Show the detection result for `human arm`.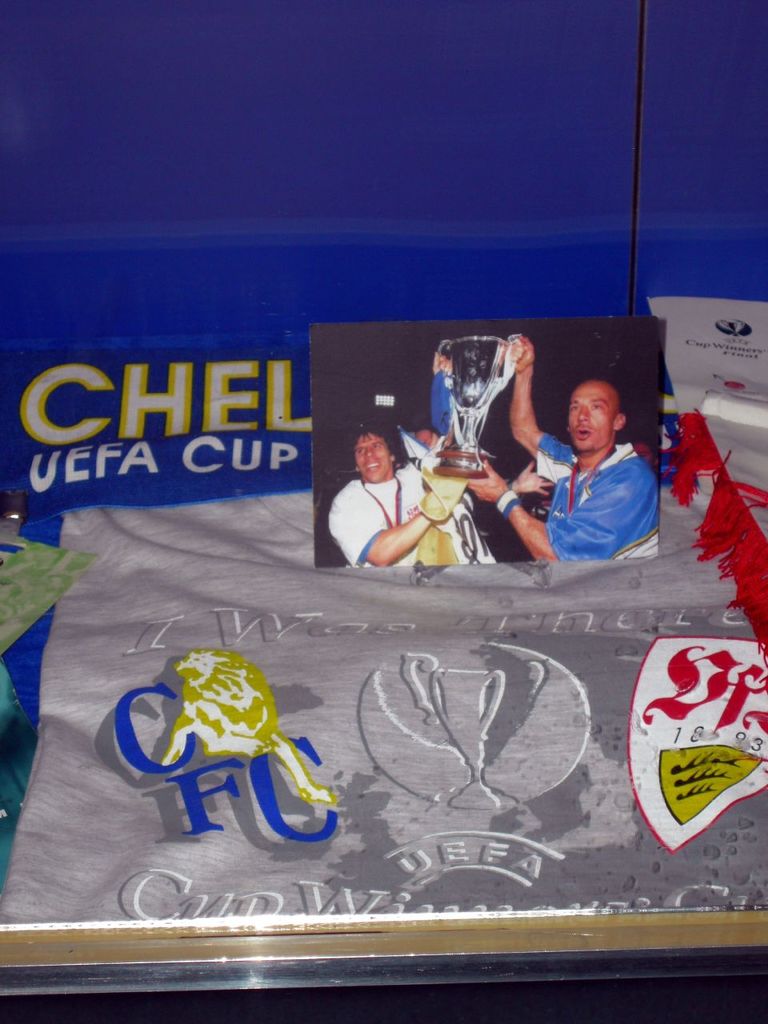
<bbox>459, 455, 654, 561</bbox>.
